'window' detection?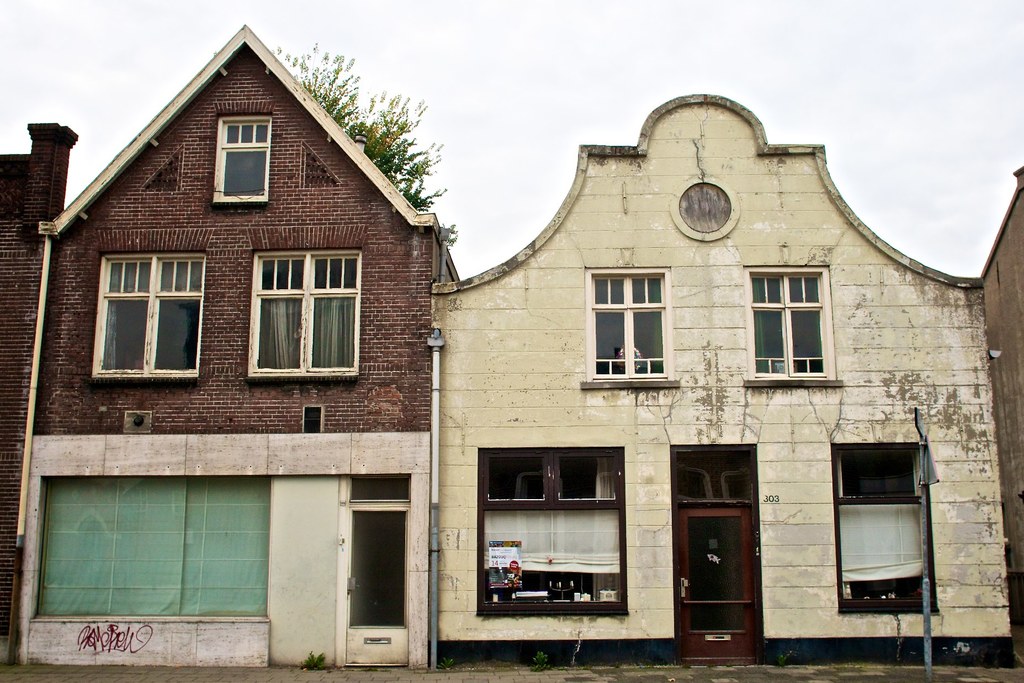
[484, 509, 623, 604]
